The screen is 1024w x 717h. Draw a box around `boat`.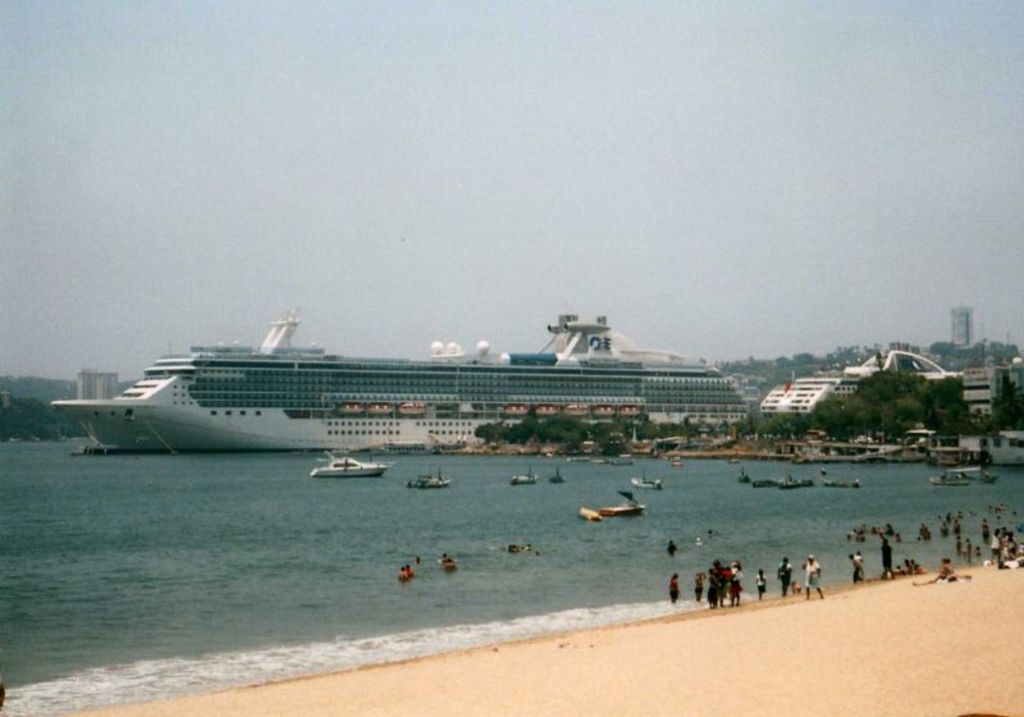
310:457:394:480.
